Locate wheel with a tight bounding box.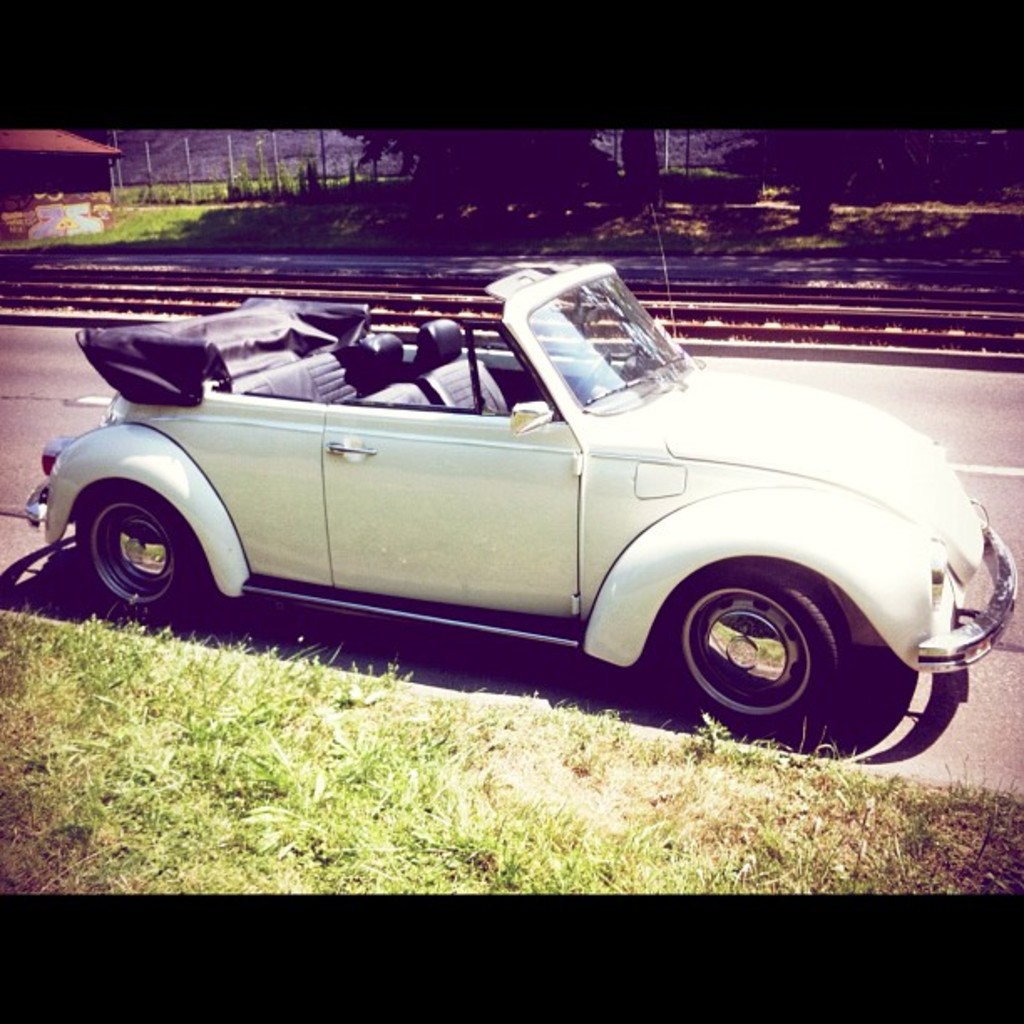
[left=656, top=561, right=912, bottom=726].
